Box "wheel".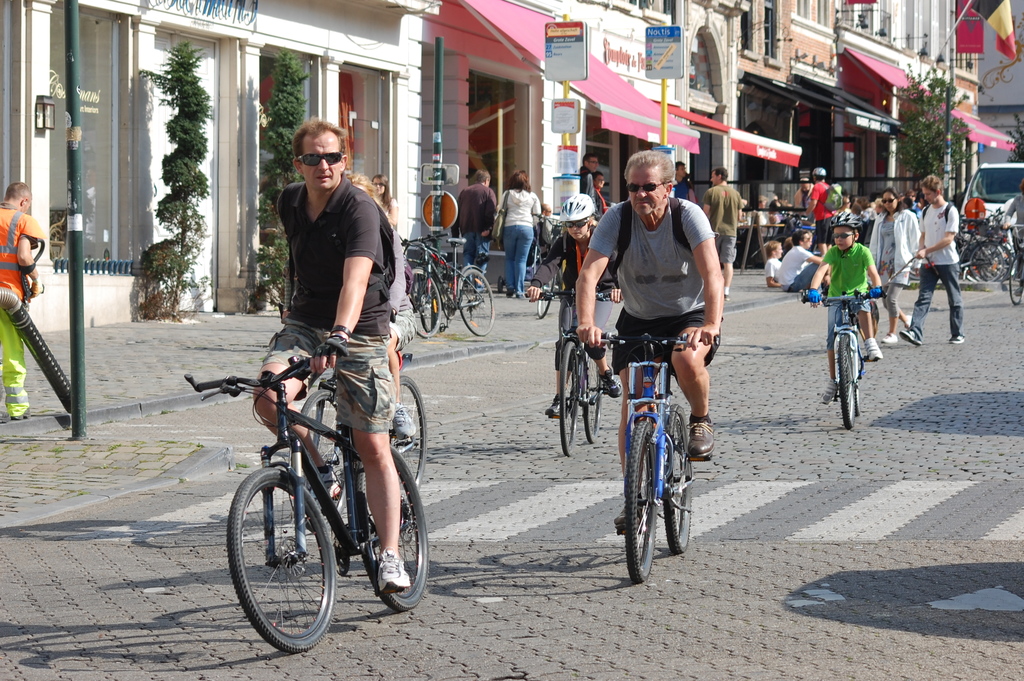
pyautogui.locateOnScreen(297, 388, 353, 534).
